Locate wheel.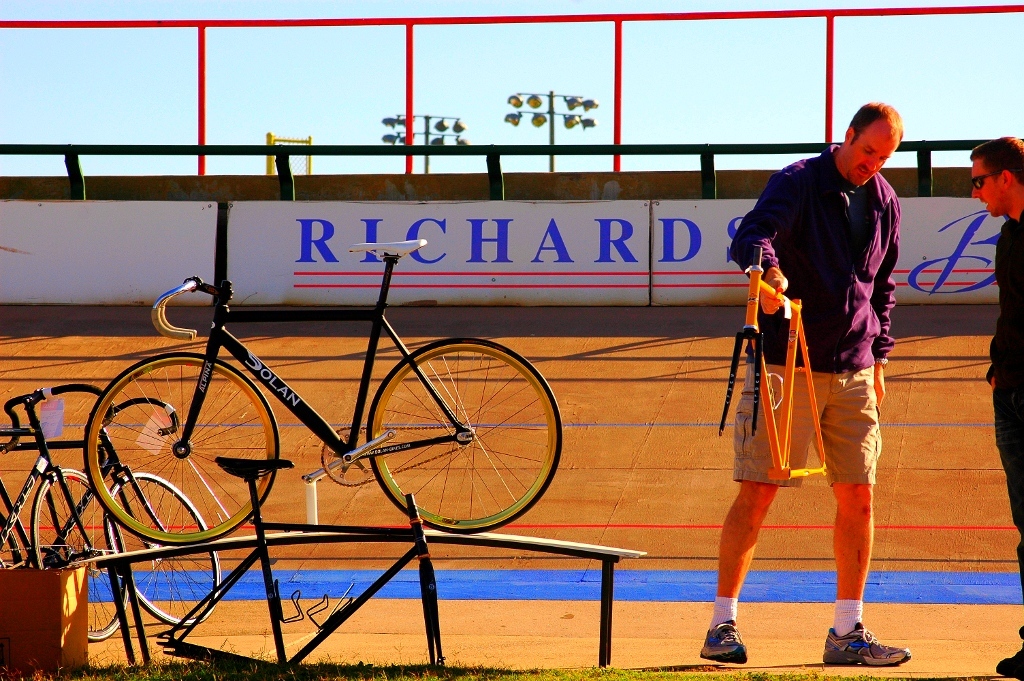
Bounding box: <box>356,336,562,529</box>.
